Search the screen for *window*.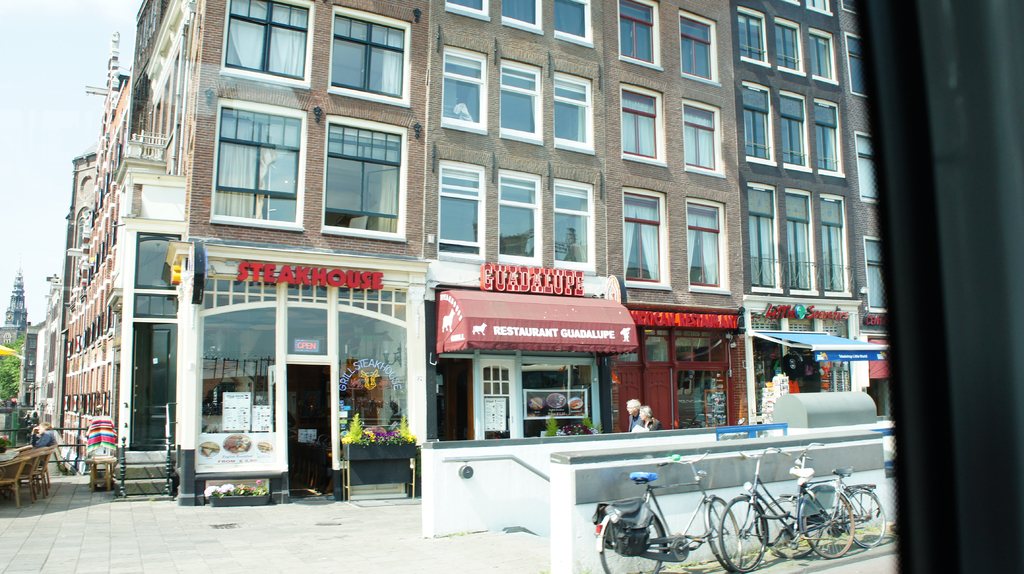
Found at box=[841, 31, 865, 92].
